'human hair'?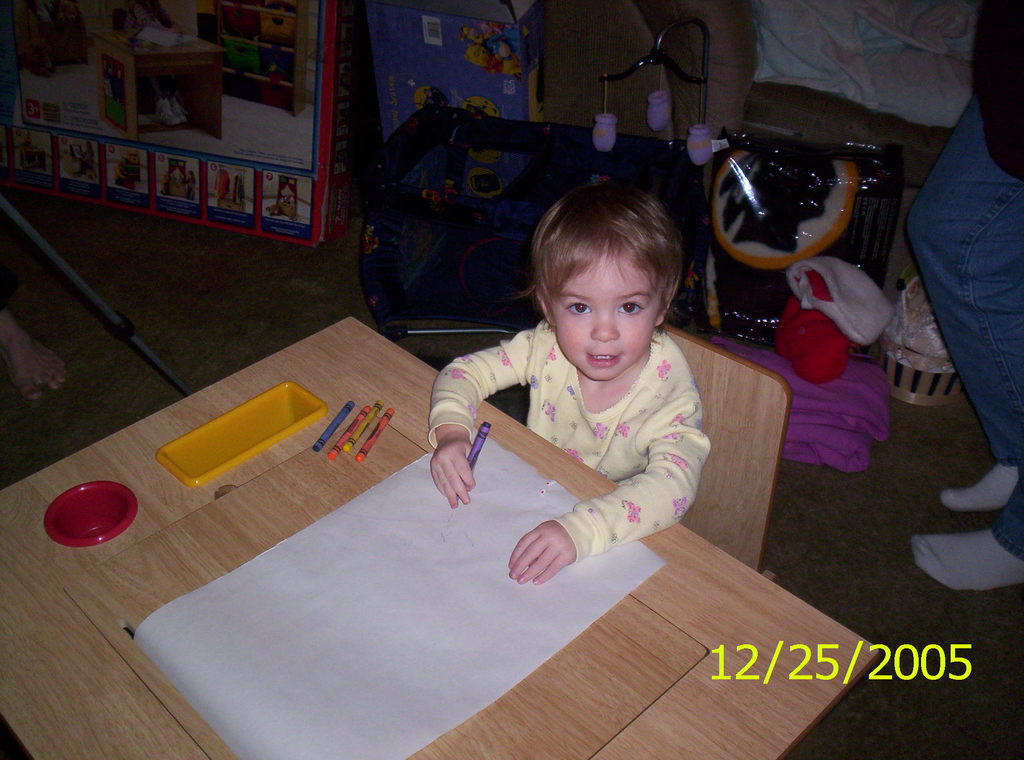
rect(533, 185, 695, 369)
